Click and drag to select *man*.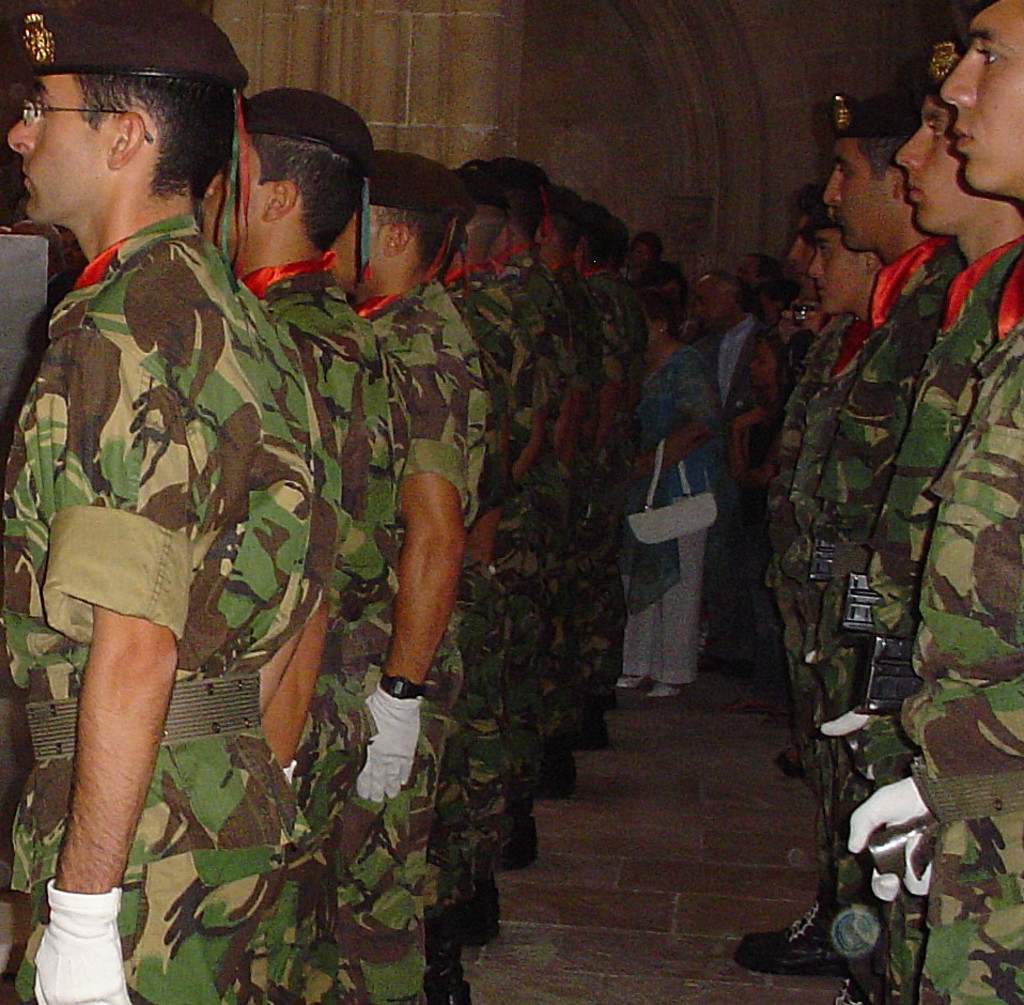
Selection: <box>636,261,686,312</box>.
